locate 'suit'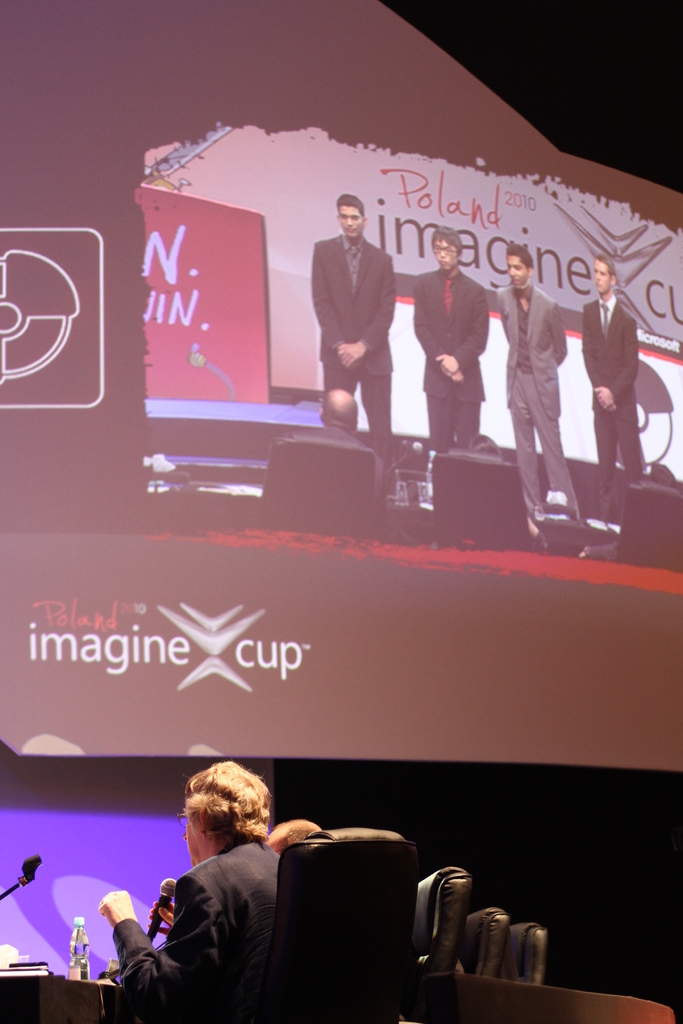
BBox(583, 298, 636, 487)
